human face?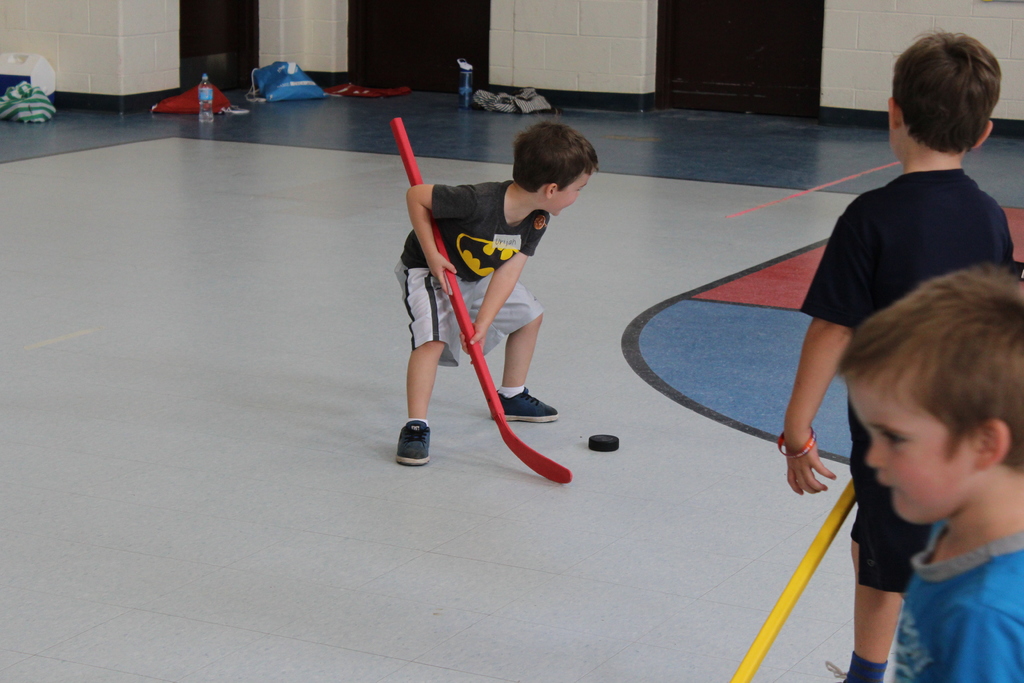
bbox=(861, 364, 963, 528)
